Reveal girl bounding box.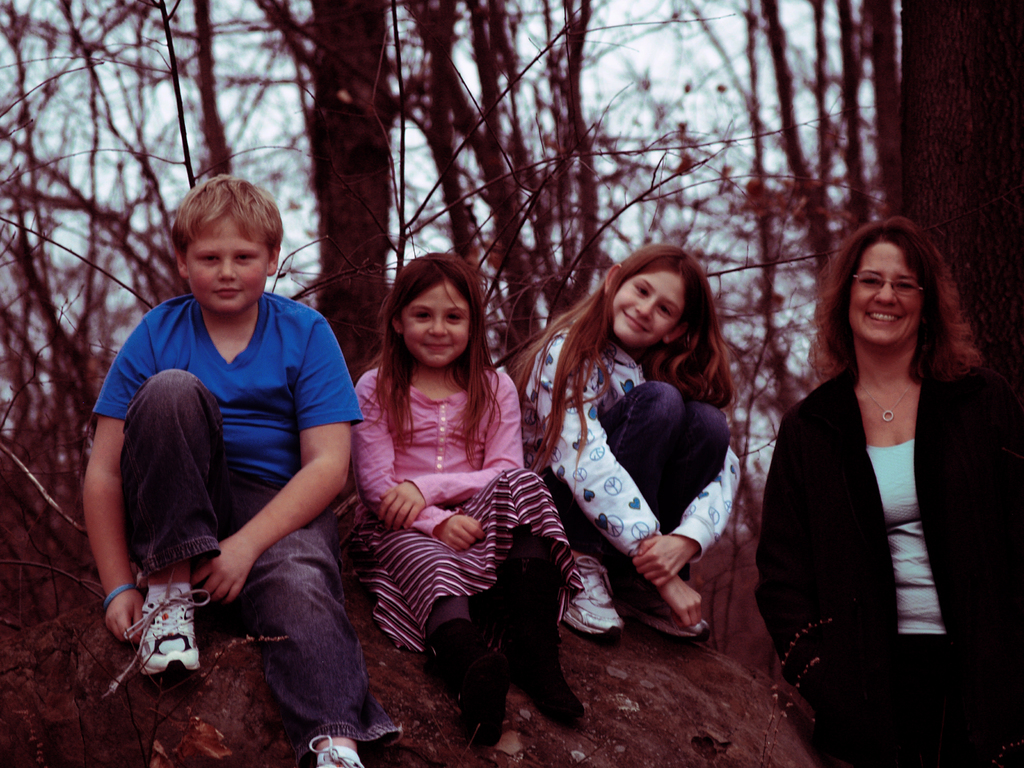
Revealed: [508,243,744,644].
